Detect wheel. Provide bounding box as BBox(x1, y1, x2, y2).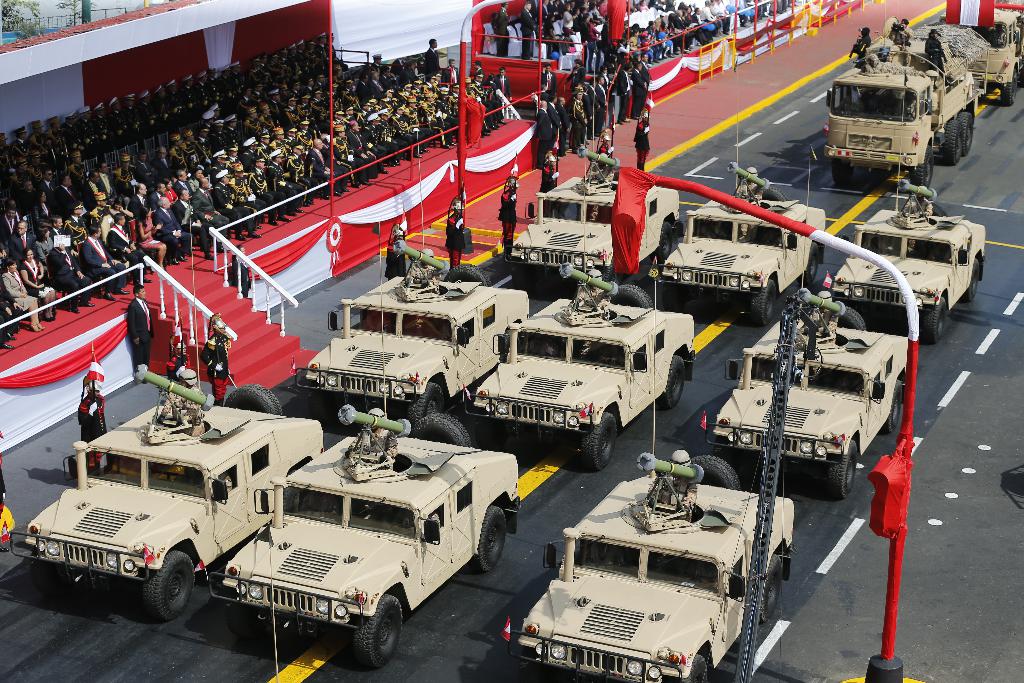
BBox(147, 554, 194, 613).
